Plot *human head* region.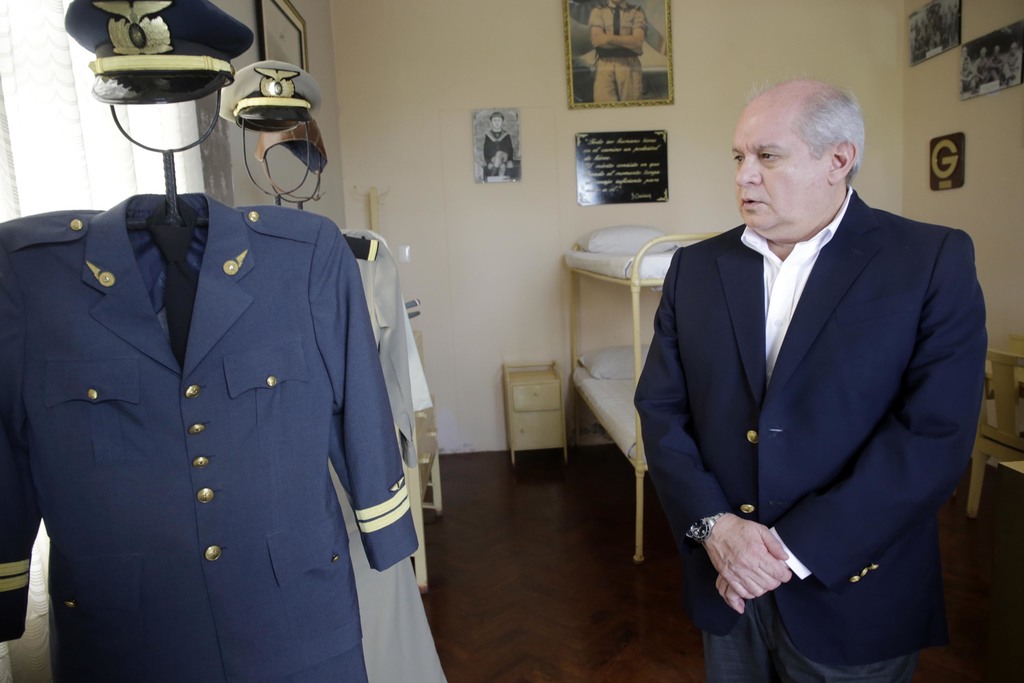
Plotted at bbox(735, 78, 877, 231).
